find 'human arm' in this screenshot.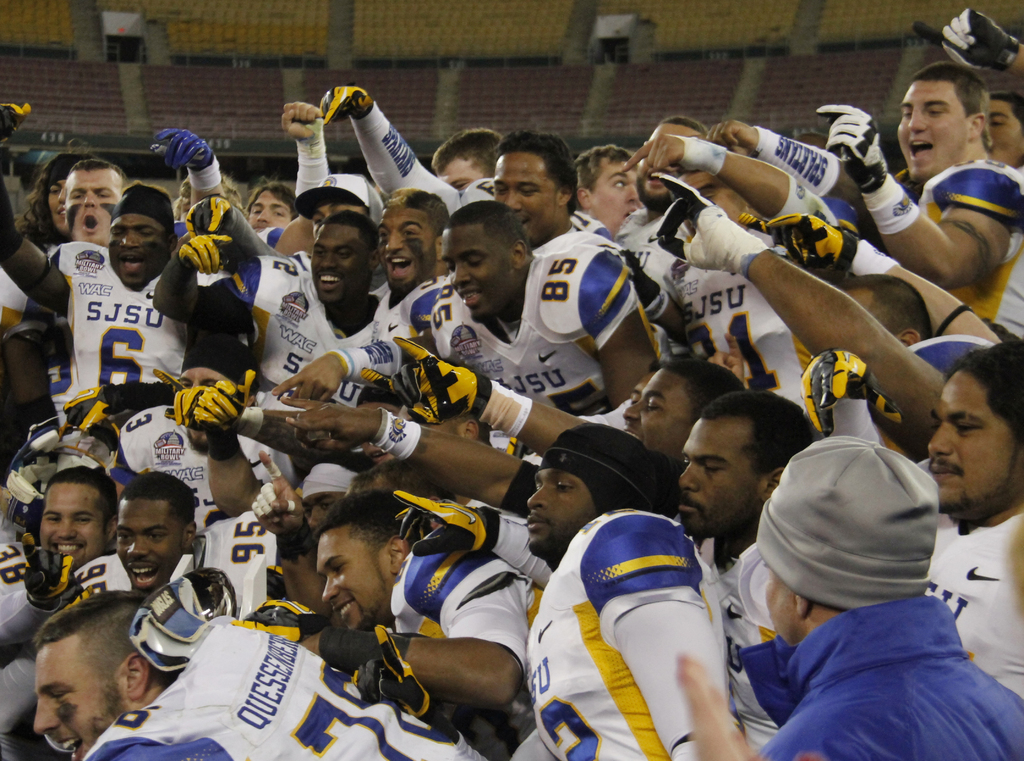
The bounding box for 'human arm' is (680, 652, 825, 760).
